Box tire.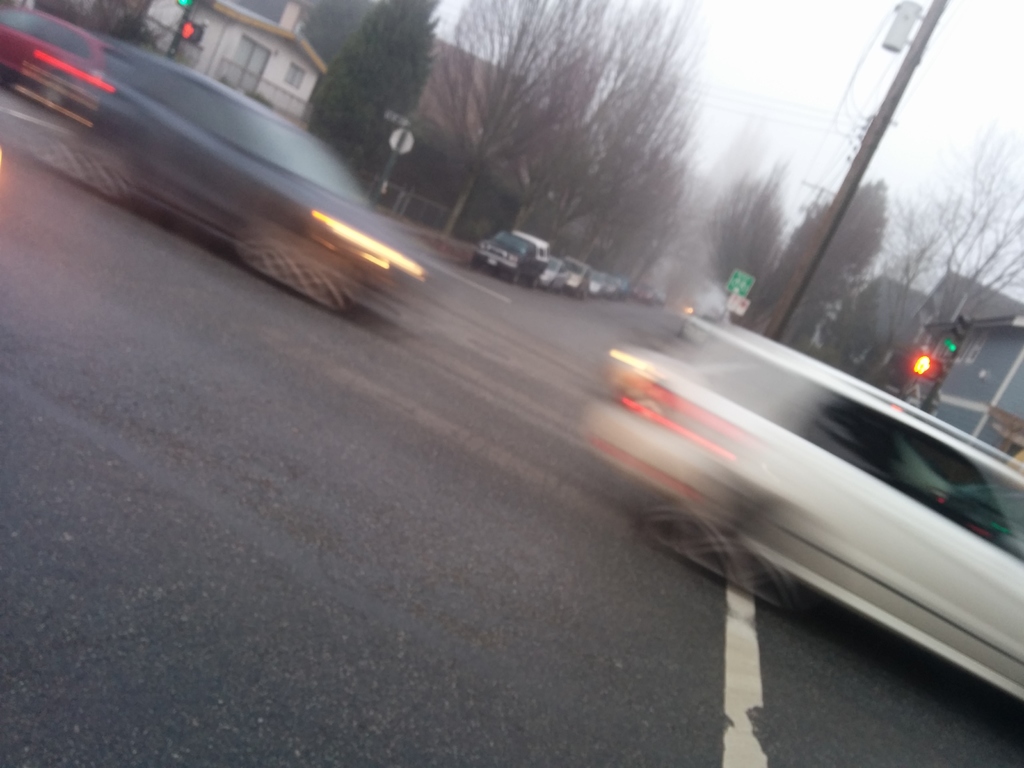
(472,252,485,269).
